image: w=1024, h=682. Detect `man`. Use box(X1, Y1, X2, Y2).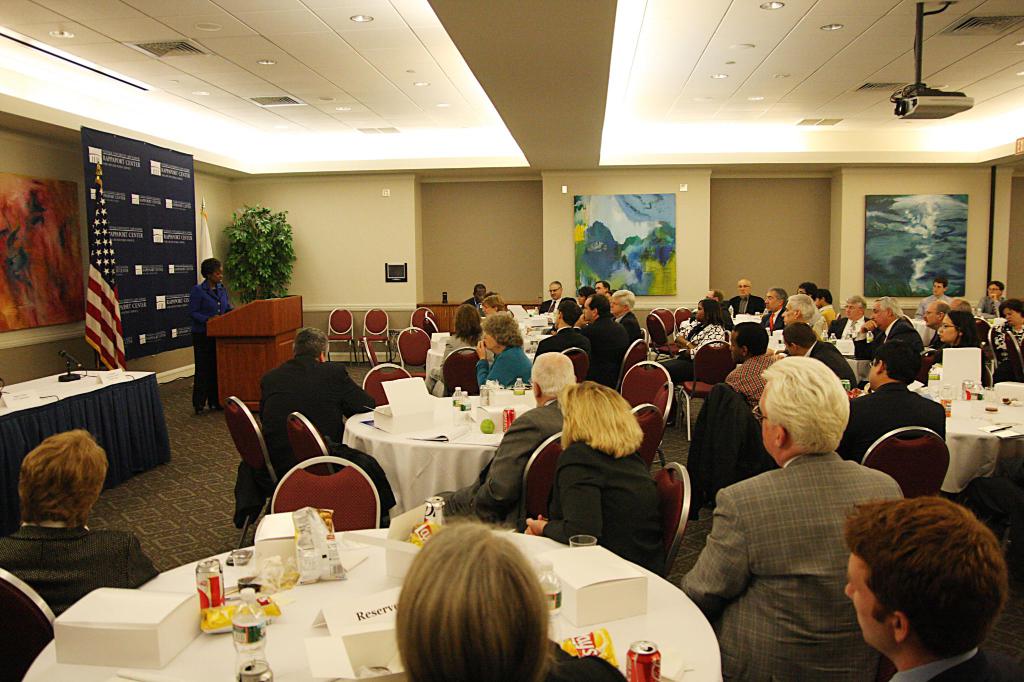
box(608, 285, 644, 339).
